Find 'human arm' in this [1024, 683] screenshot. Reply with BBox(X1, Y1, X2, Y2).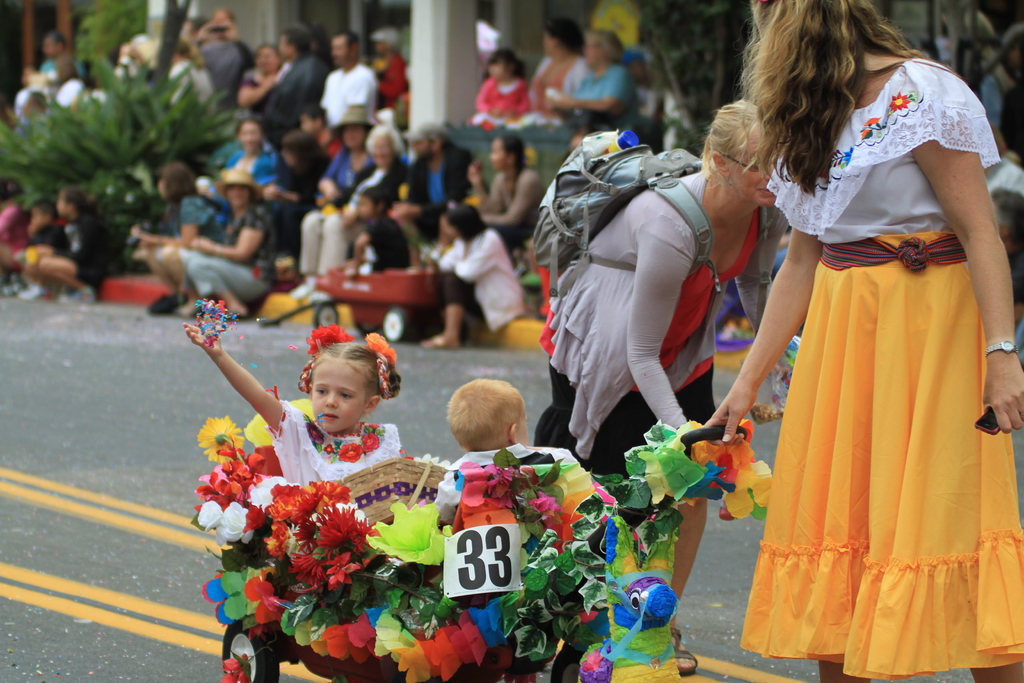
BBox(177, 327, 290, 463).
